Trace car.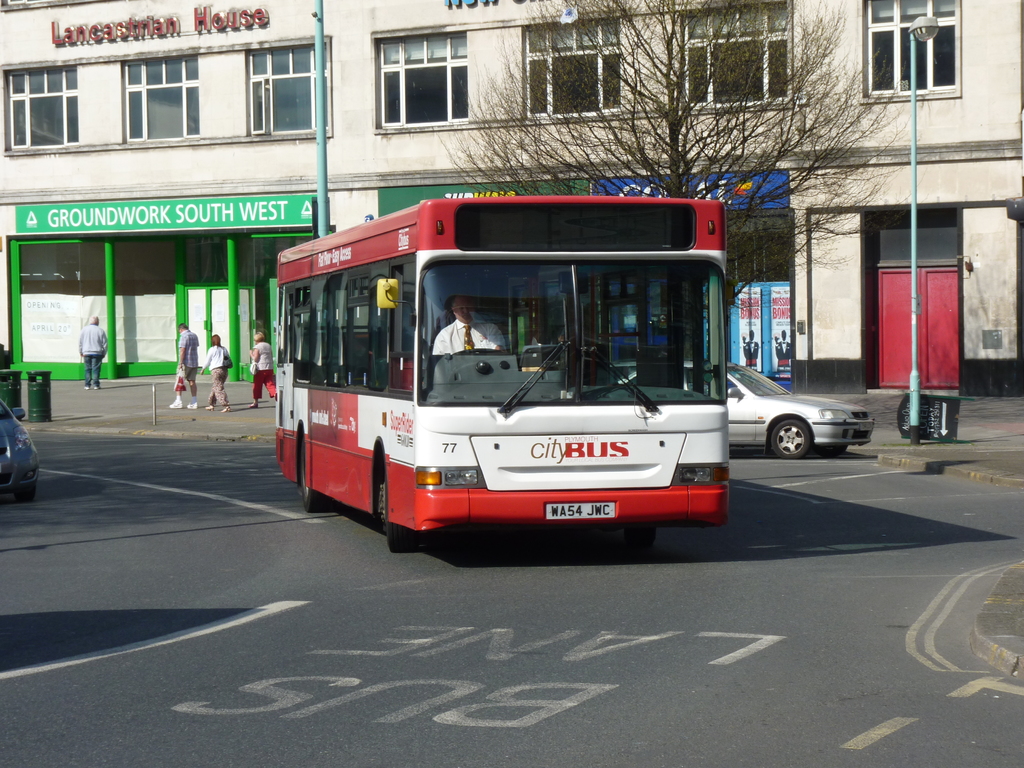
Traced to (0, 397, 36, 498).
